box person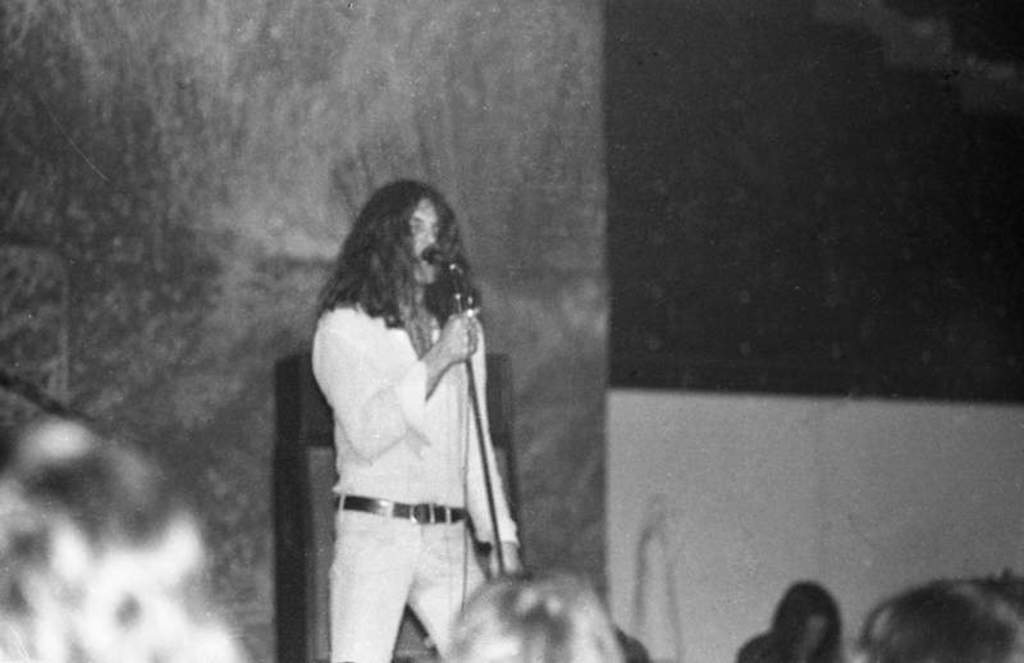
l=443, t=570, r=625, b=662
